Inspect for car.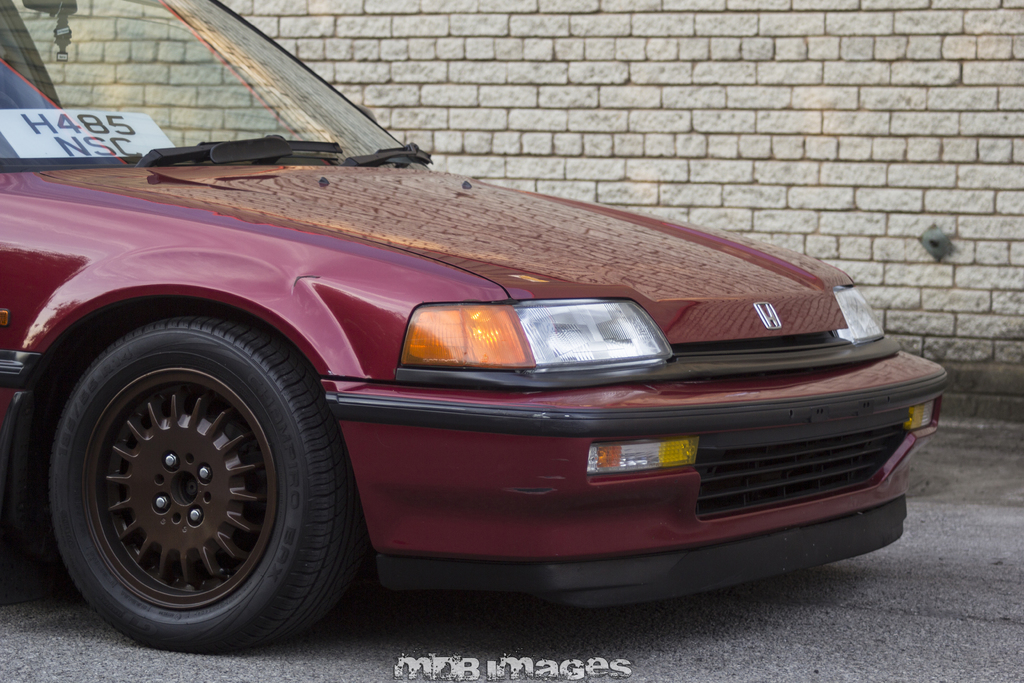
Inspection: (0,0,945,650).
